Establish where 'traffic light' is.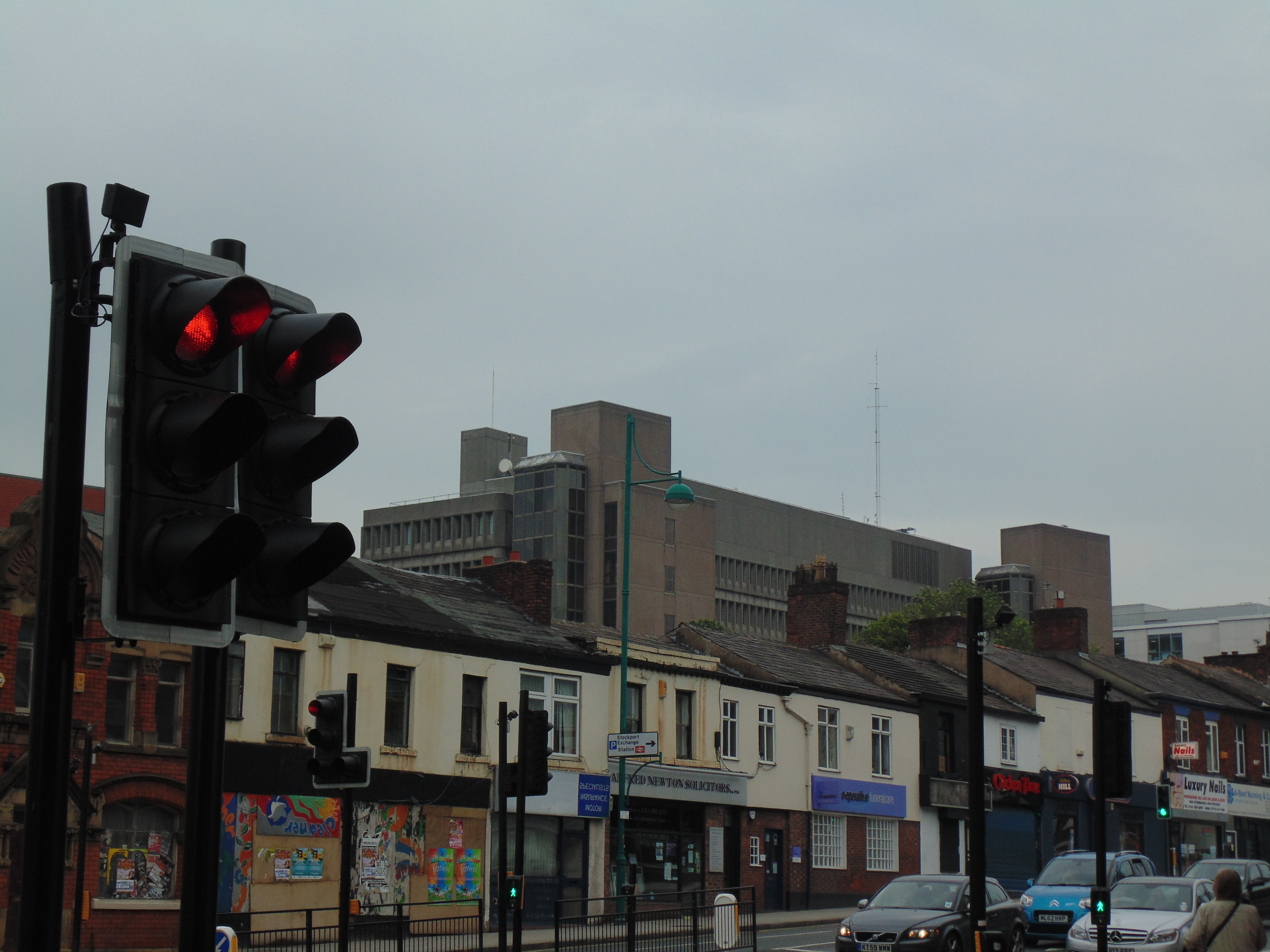
Established at left=283, top=192, right=287, bottom=201.
